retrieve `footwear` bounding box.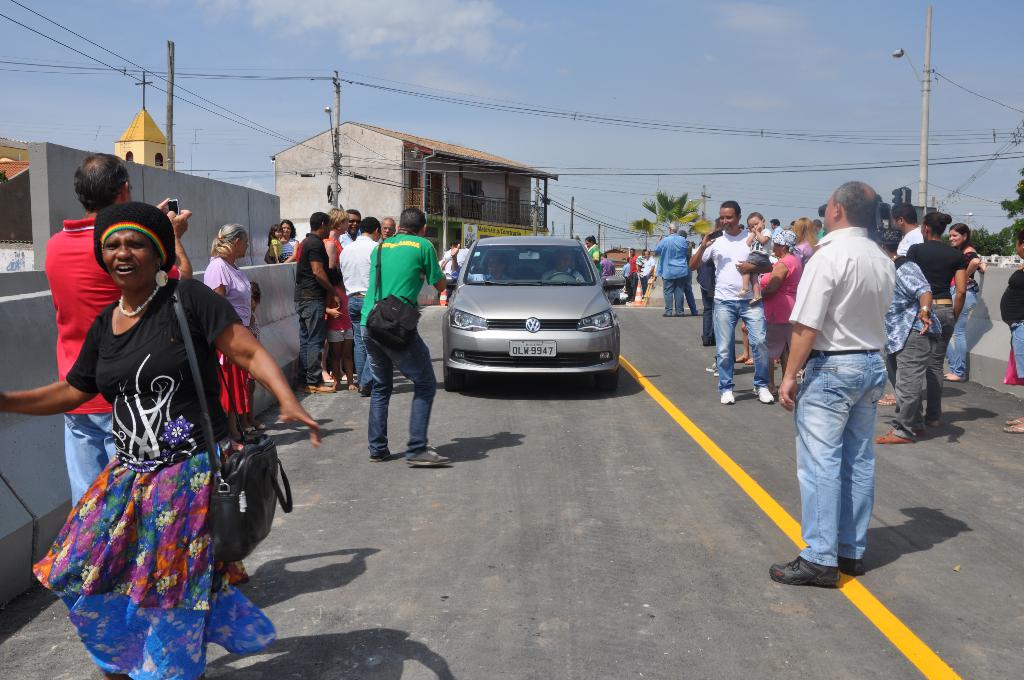
Bounding box: box(837, 555, 867, 575).
